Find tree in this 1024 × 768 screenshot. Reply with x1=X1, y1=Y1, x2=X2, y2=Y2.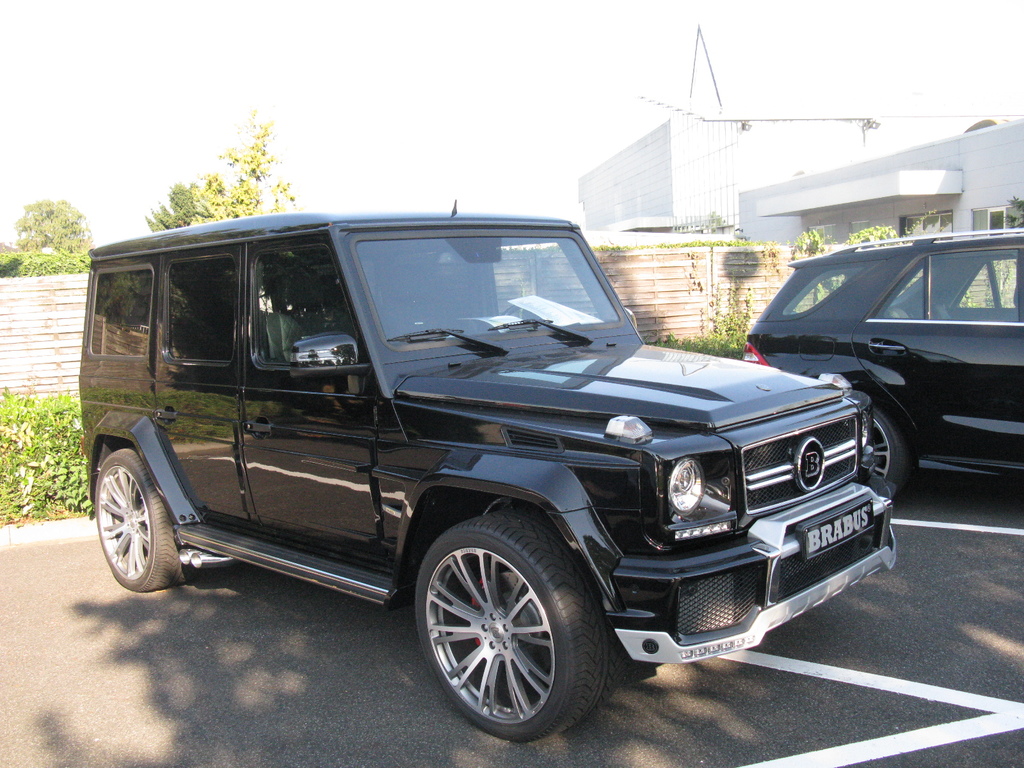
x1=5, y1=179, x2=71, y2=276.
